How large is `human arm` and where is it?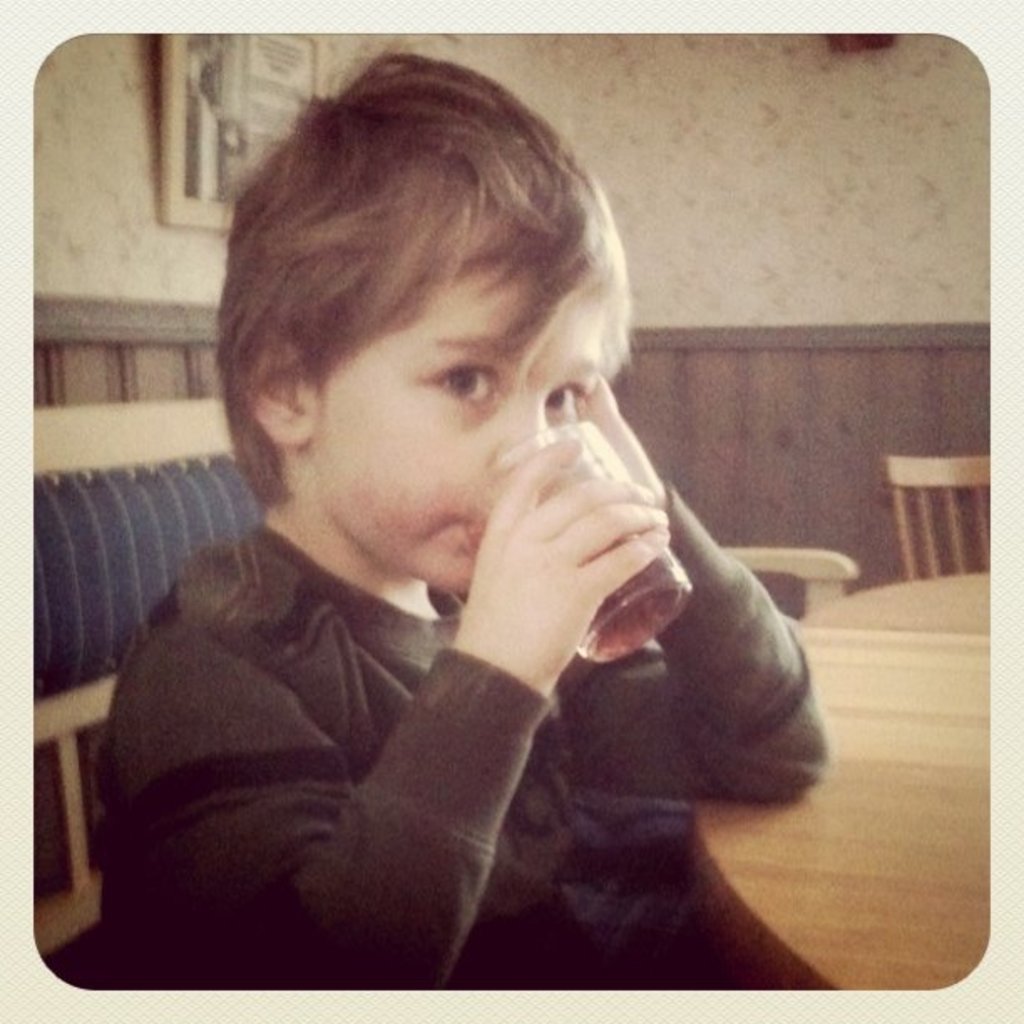
Bounding box: x1=156 y1=458 x2=711 y2=970.
